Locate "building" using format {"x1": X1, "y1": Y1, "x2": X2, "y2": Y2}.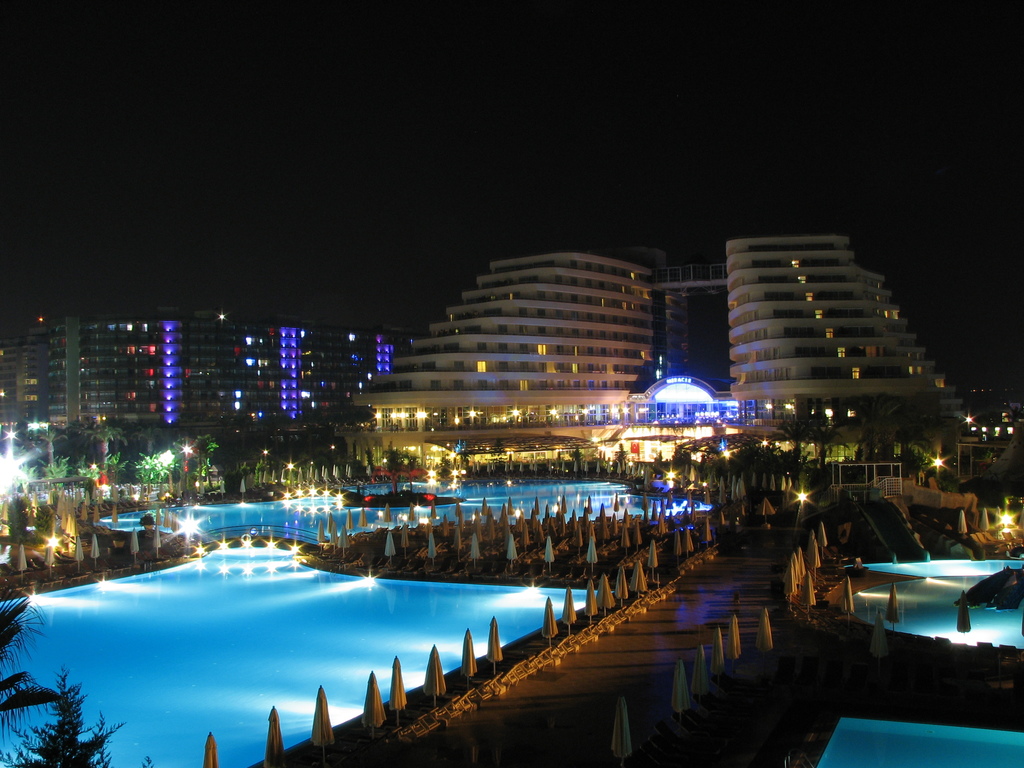
{"x1": 0, "y1": 303, "x2": 424, "y2": 445}.
